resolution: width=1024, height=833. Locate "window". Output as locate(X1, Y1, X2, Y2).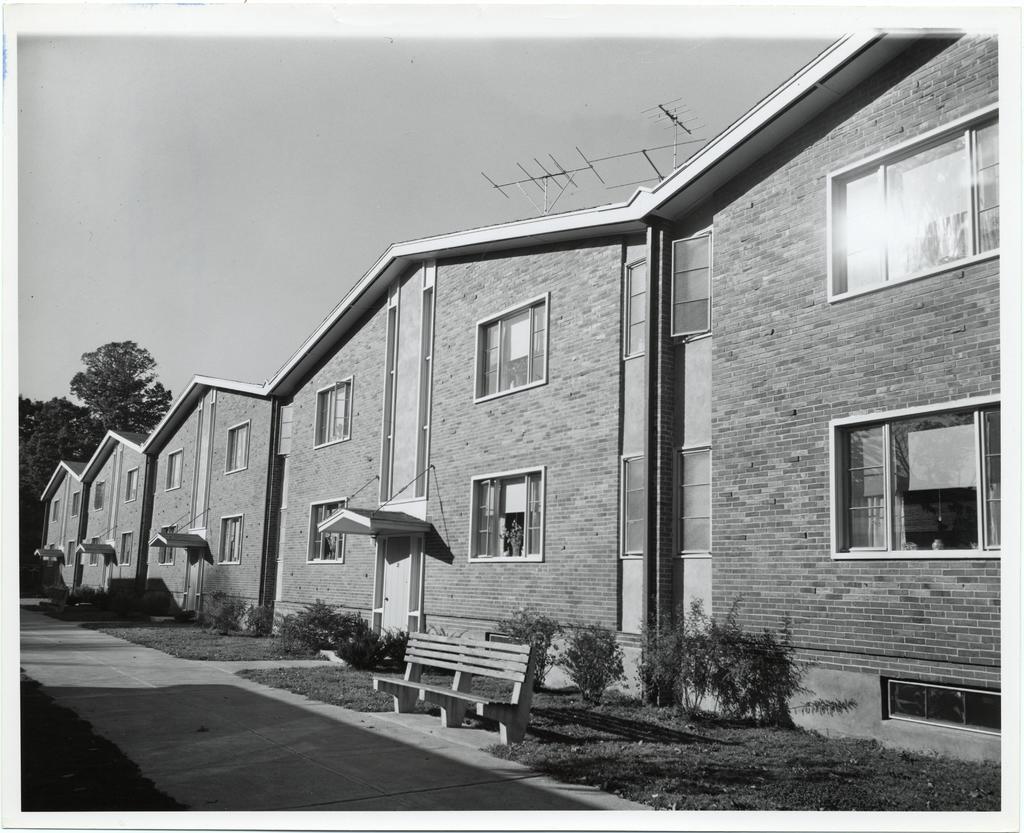
locate(828, 405, 1004, 554).
